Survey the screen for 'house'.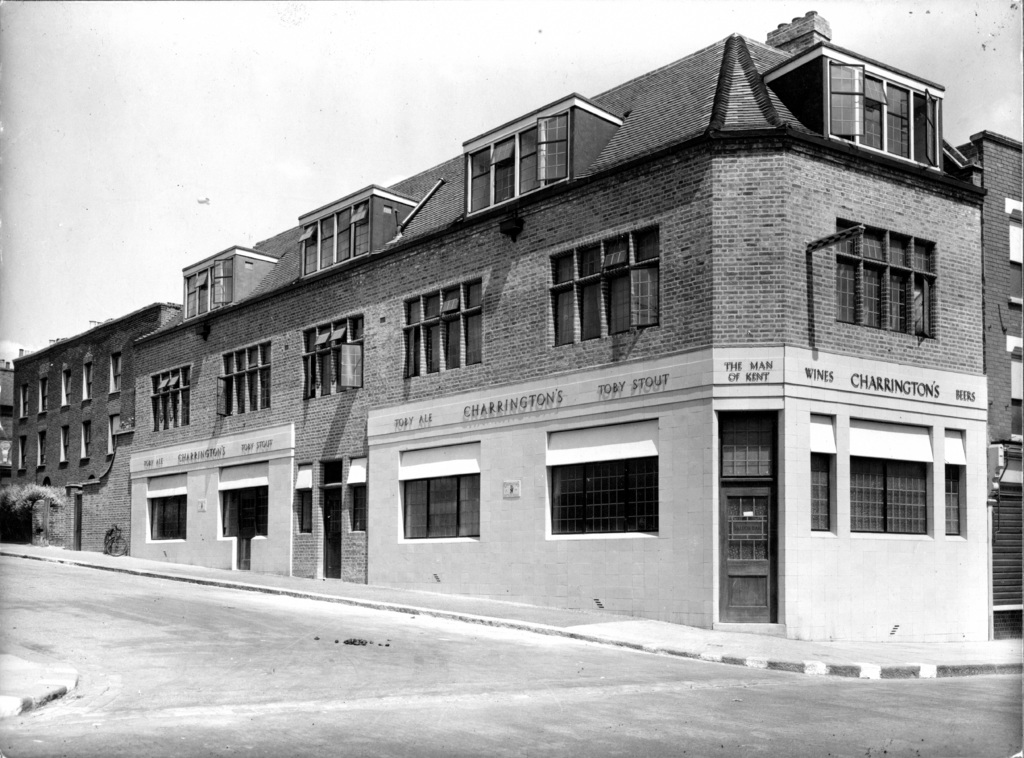
Survey found: l=0, t=351, r=22, b=490.
